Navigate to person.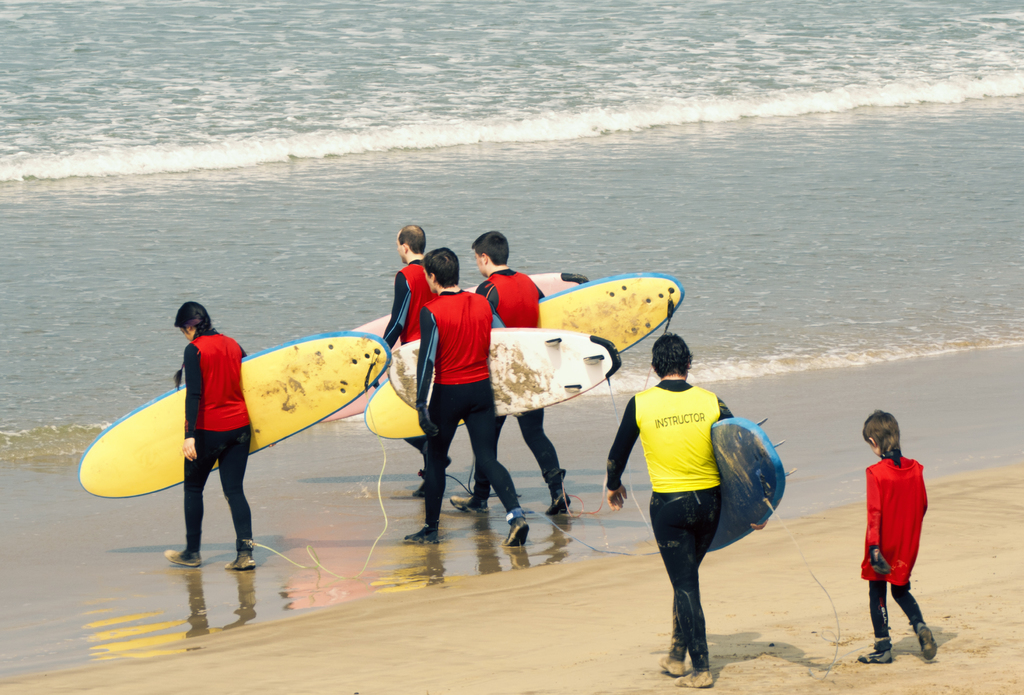
Navigation target: (x1=374, y1=228, x2=440, y2=501).
